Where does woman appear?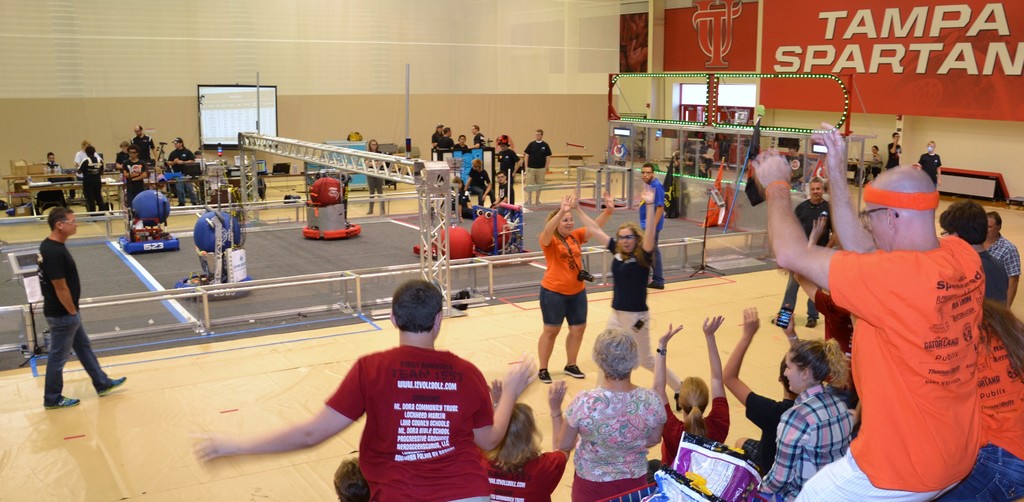
Appears at left=938, top=294, right=1023, bottom=501.
